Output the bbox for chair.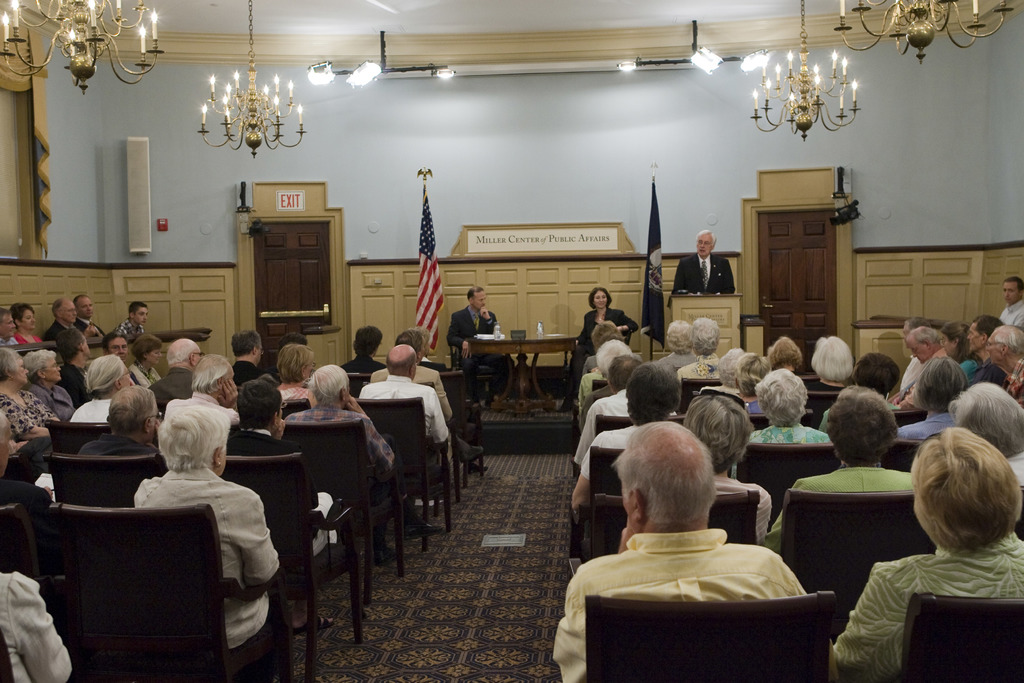
{"left": 47, "top": 493, "right": 255, "bottom": 674}.
